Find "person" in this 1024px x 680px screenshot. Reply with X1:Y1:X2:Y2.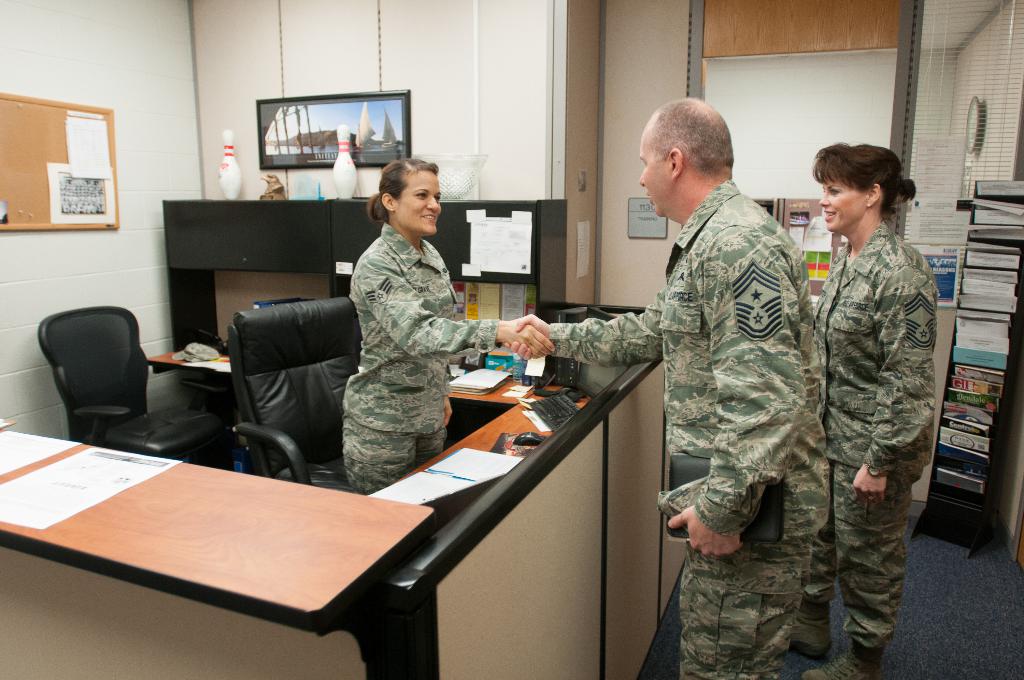
332:144:497:515.
